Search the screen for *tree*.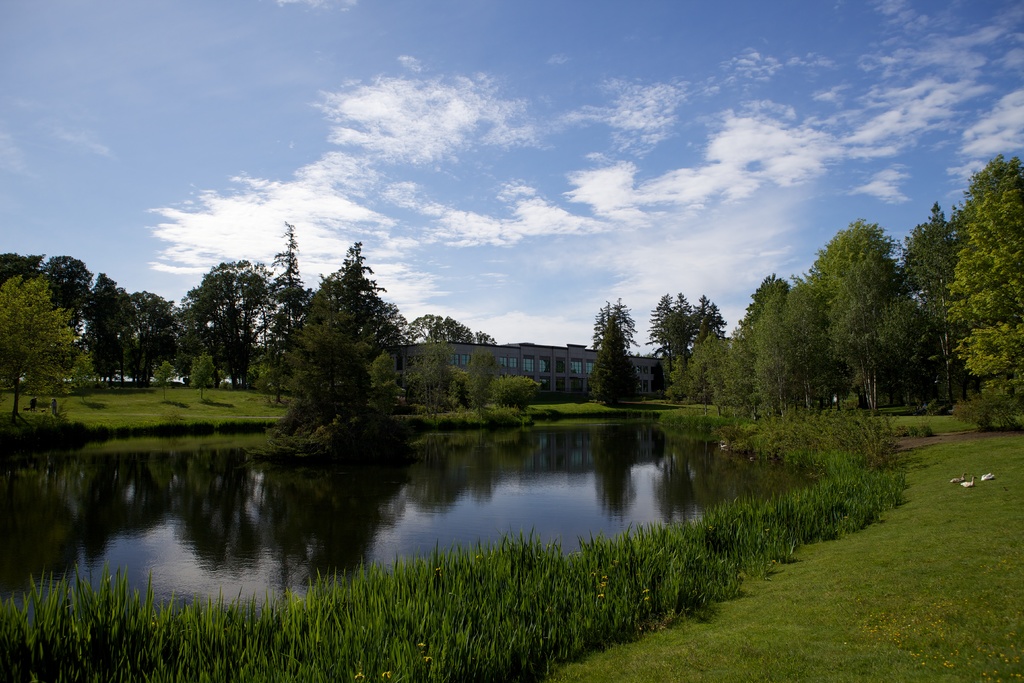
Found at [x1=589, y1=295, x2=641, y2=408].
